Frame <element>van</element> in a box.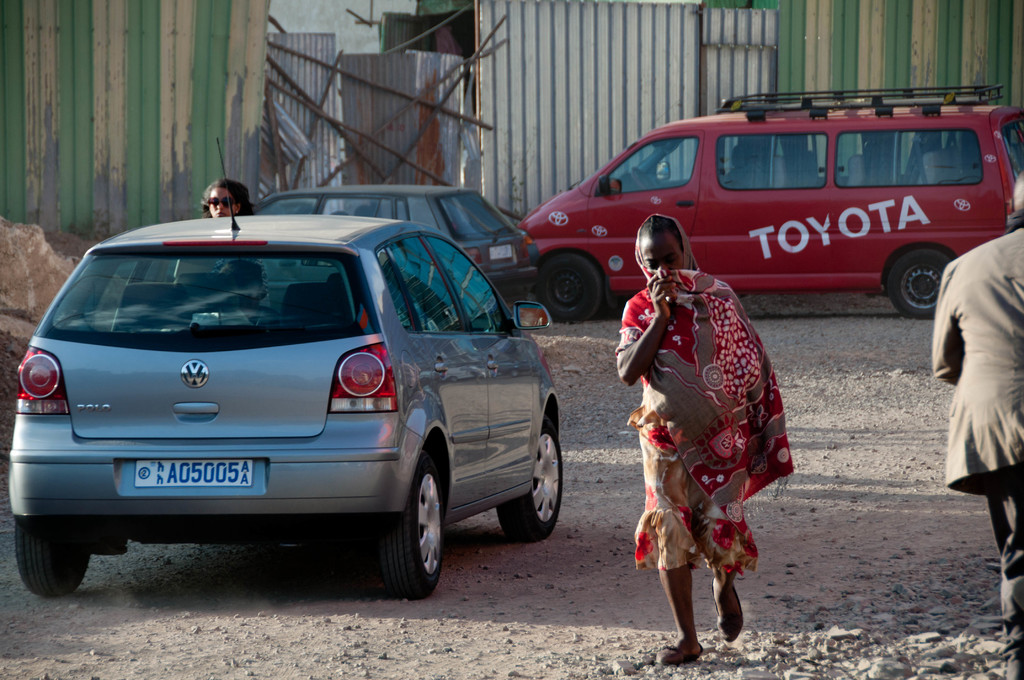
pyautogui.locateOnScreen(512, 98, 1023, 318).
